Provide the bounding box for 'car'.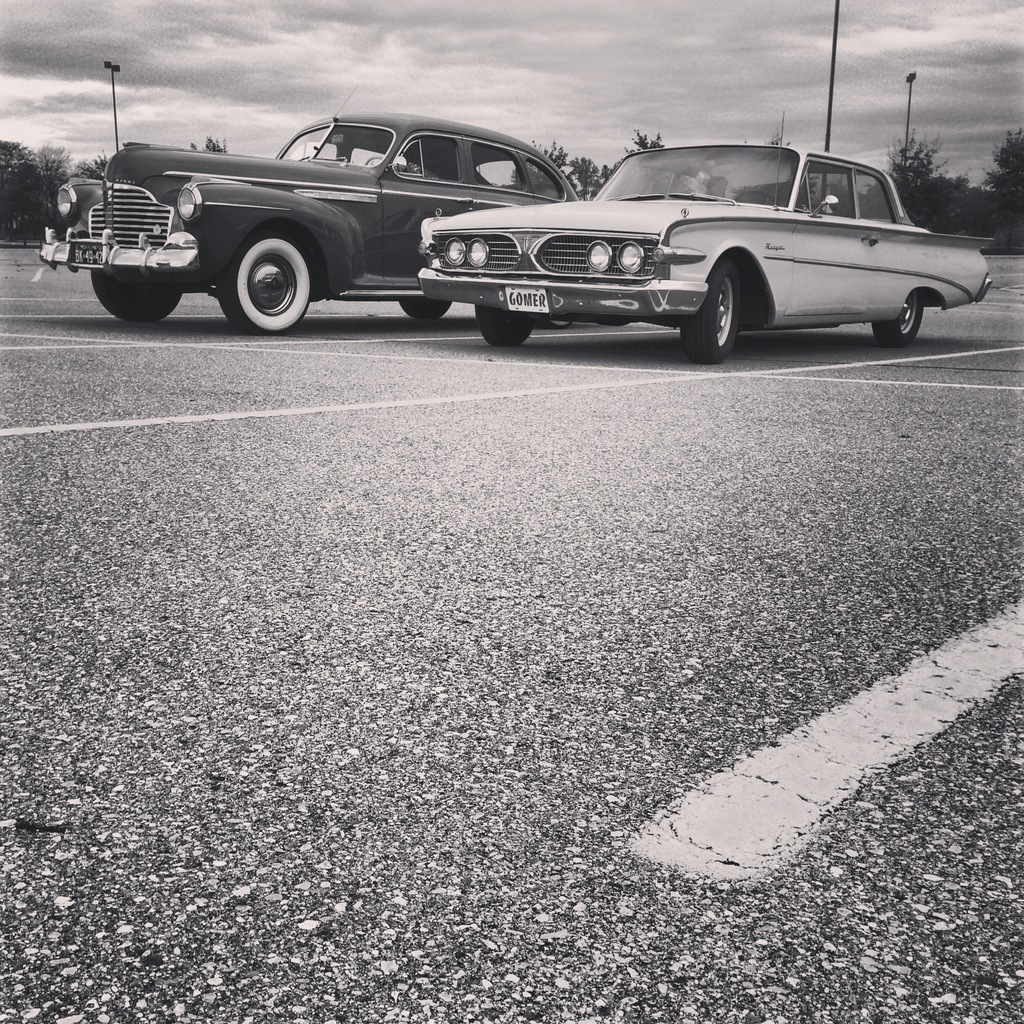
select_region(412, 102, 991, 364).
